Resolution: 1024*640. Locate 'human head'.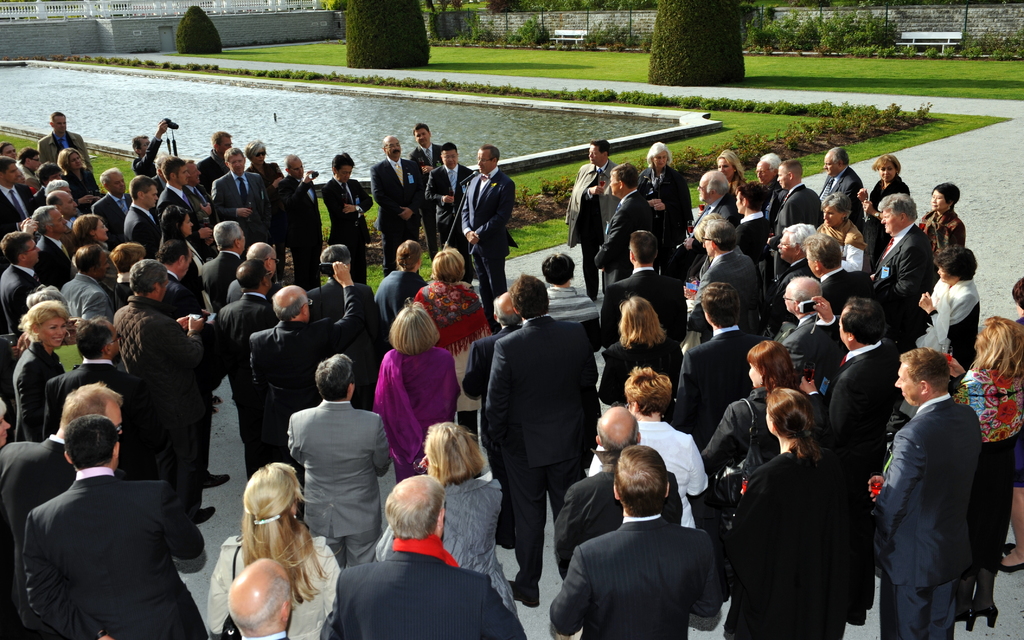
(782,277,823,313).
